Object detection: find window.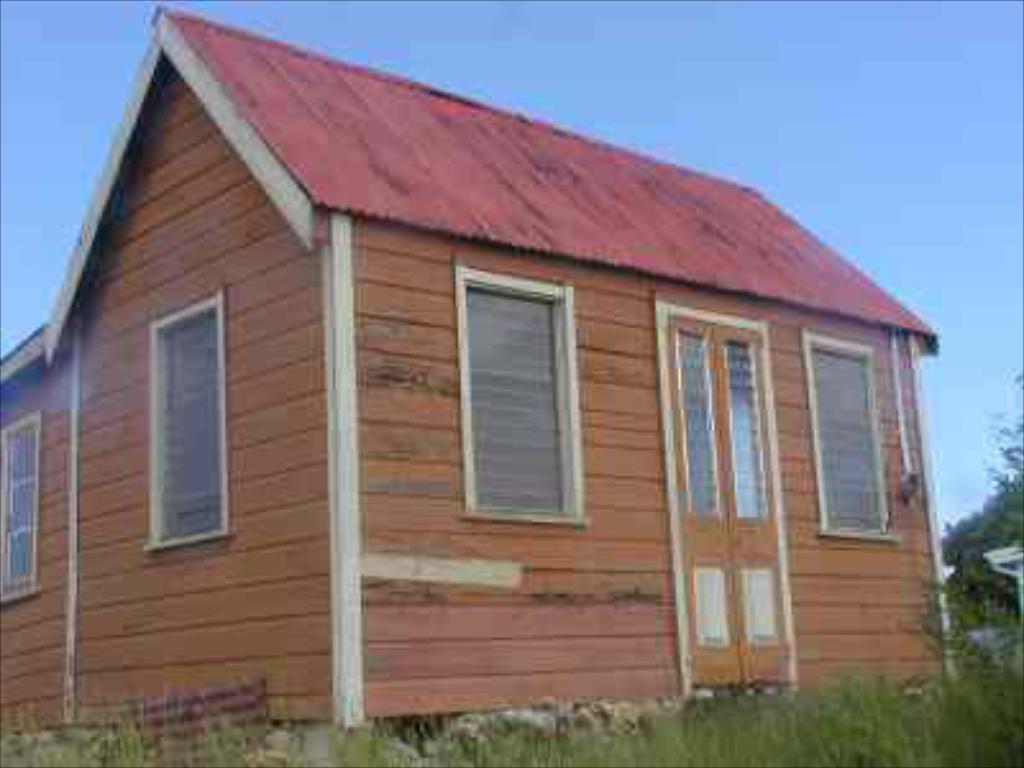
left=806, top=330, right=888, bottom=540.
